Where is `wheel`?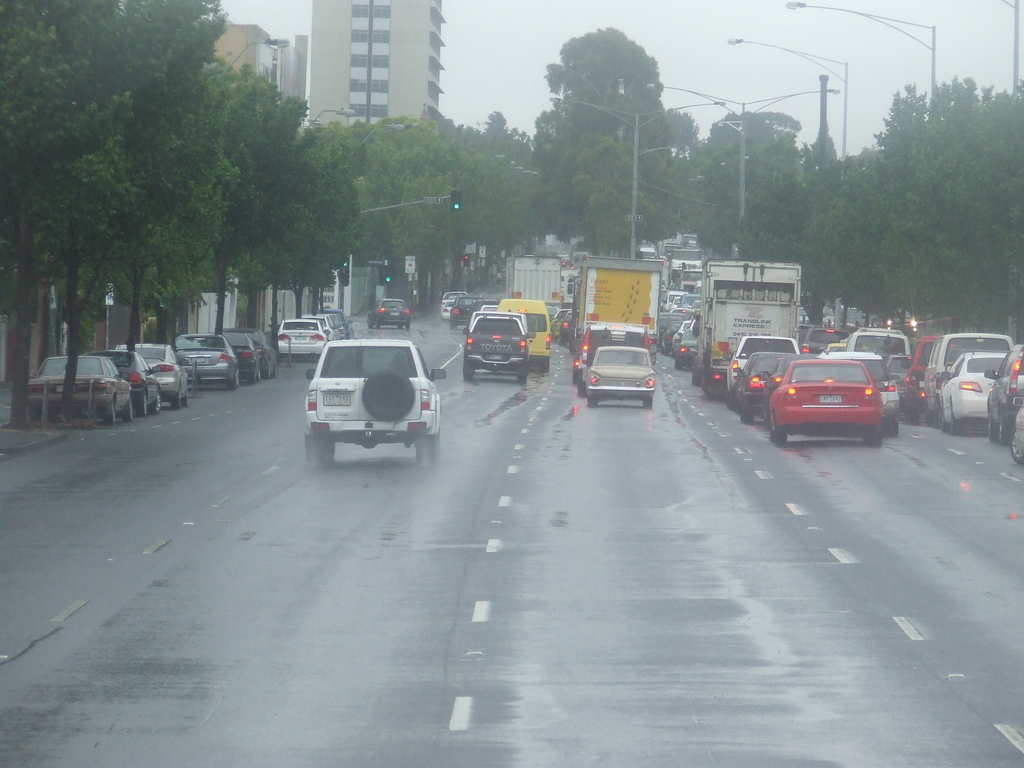
select_region(689, 372, 711, 397).
